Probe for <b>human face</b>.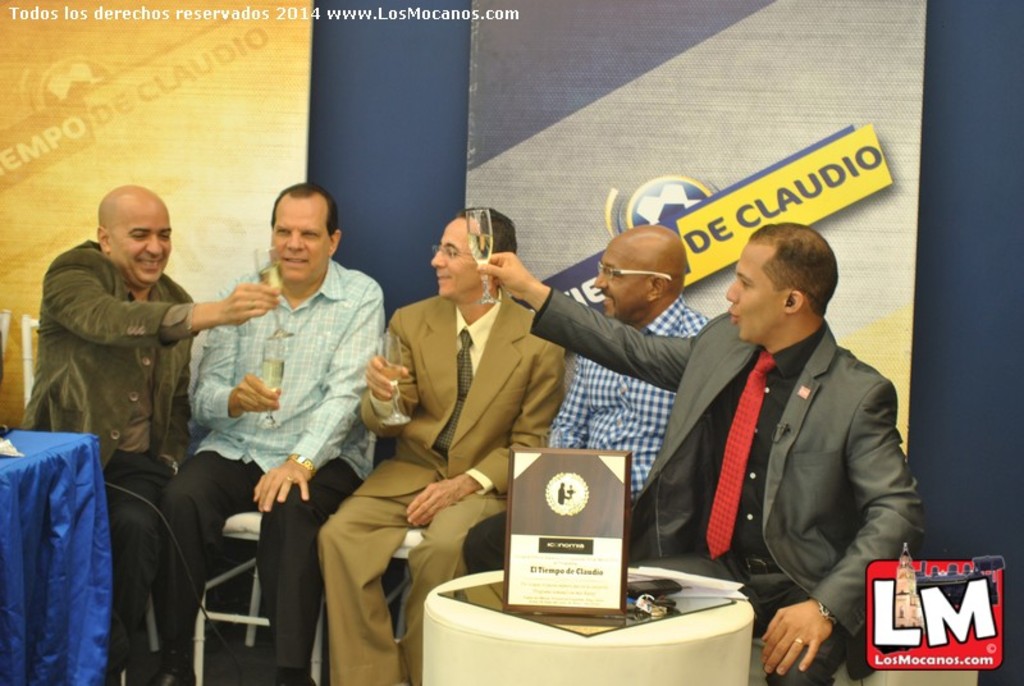
Probe result: x1=728 y1=242 x2=786 y2=344.
